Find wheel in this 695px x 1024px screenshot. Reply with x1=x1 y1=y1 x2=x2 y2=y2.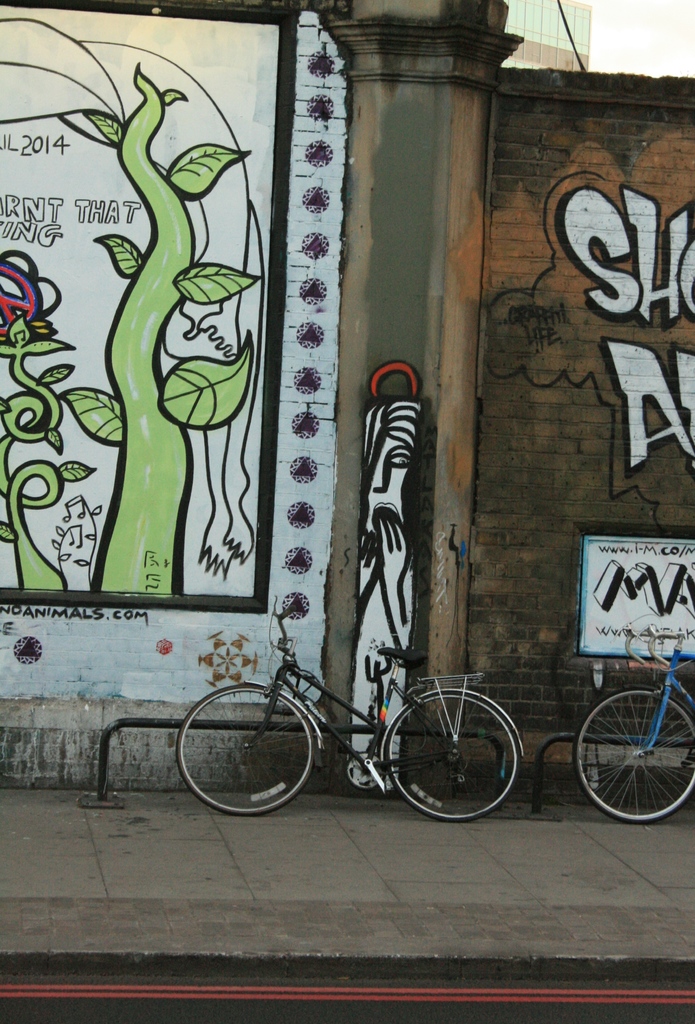
x1=177 y1=682 x2=313 y2=815.
